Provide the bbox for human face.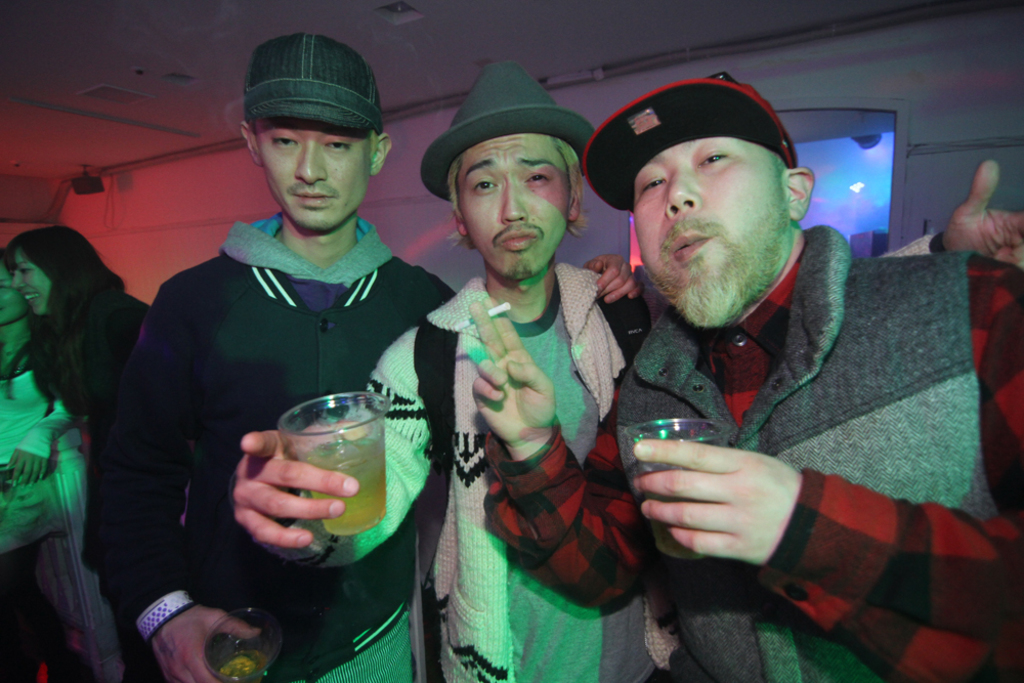
left=254, top=119, right=373, bottom=223.
